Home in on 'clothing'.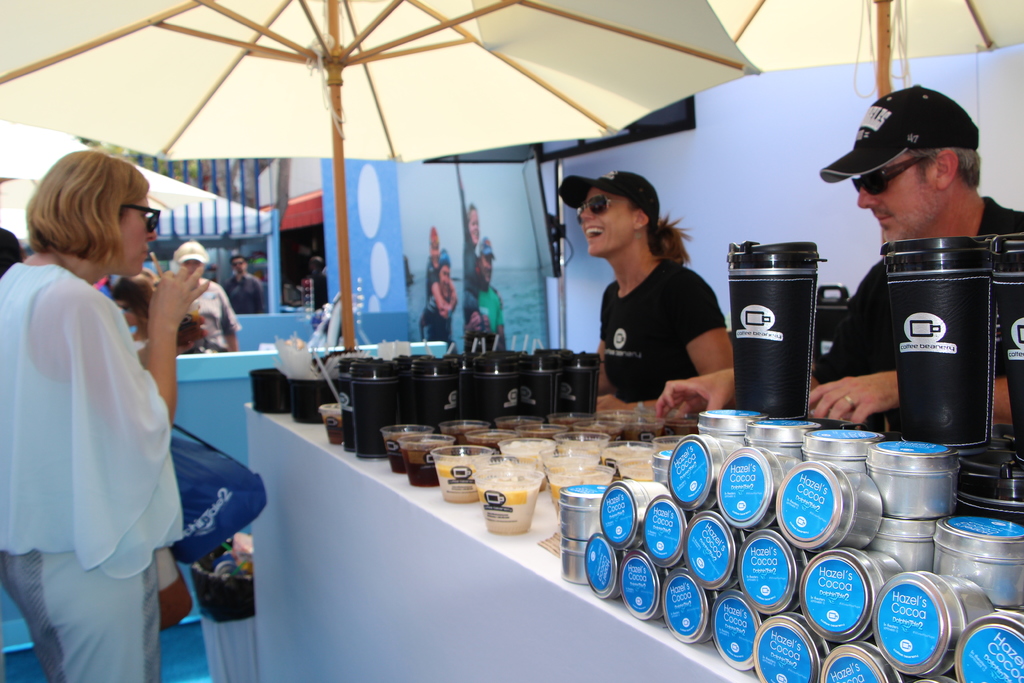
Homed in at <bbox>219, 270, 273, 315</bbox>.
